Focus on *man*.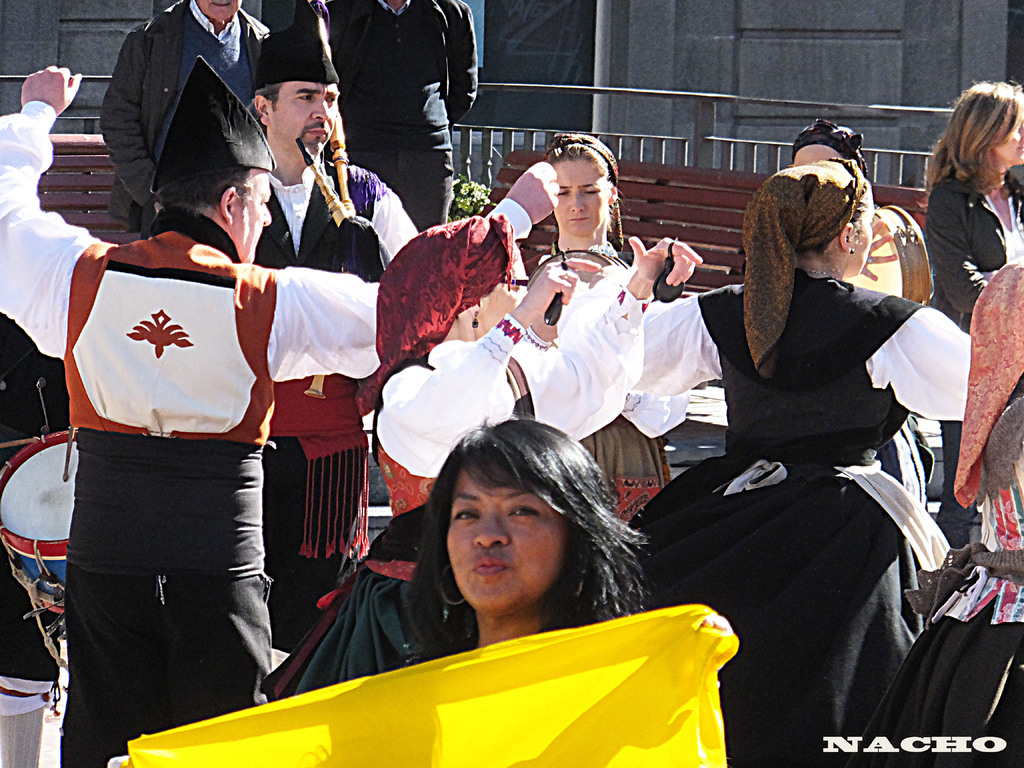
Focused at <region>0, 52, 561, 767</region>.
